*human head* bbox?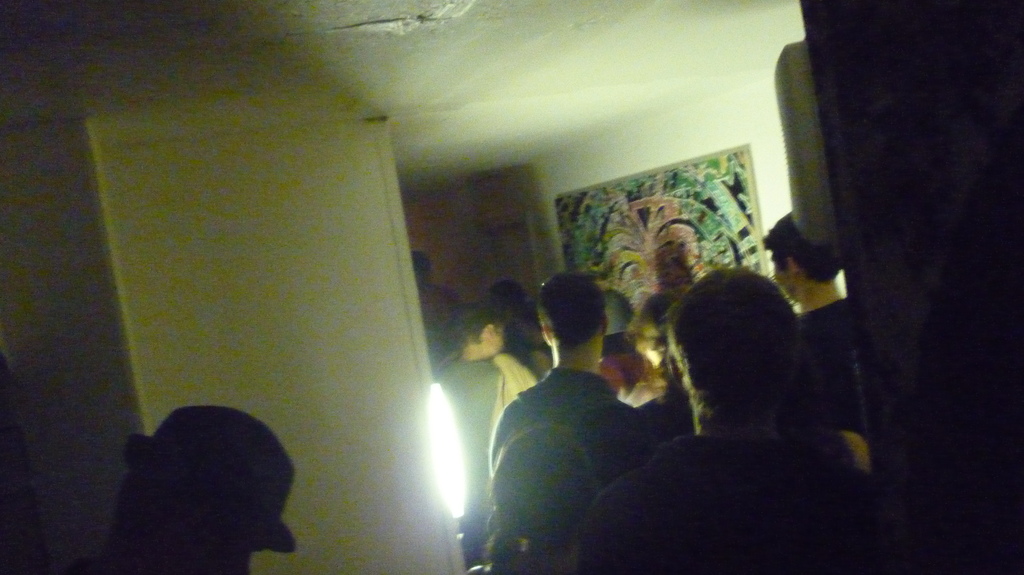
l=535, t=272, r=605, b=351
